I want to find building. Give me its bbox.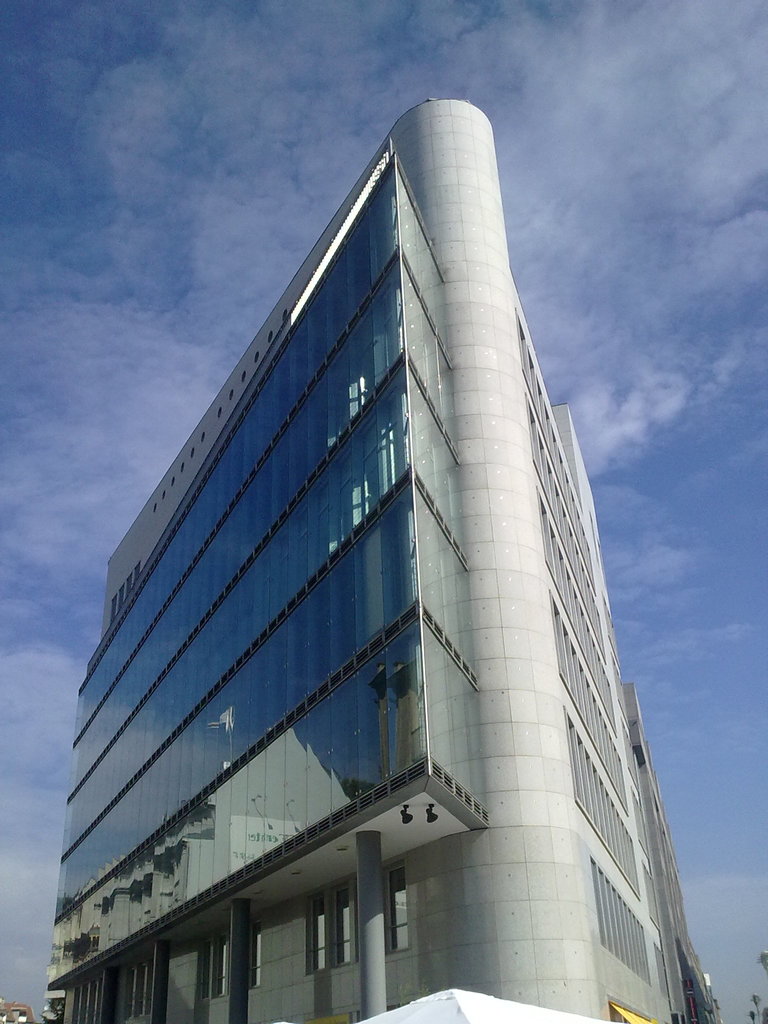
<bbox>47, 90, 726, 1023</bbox>.
